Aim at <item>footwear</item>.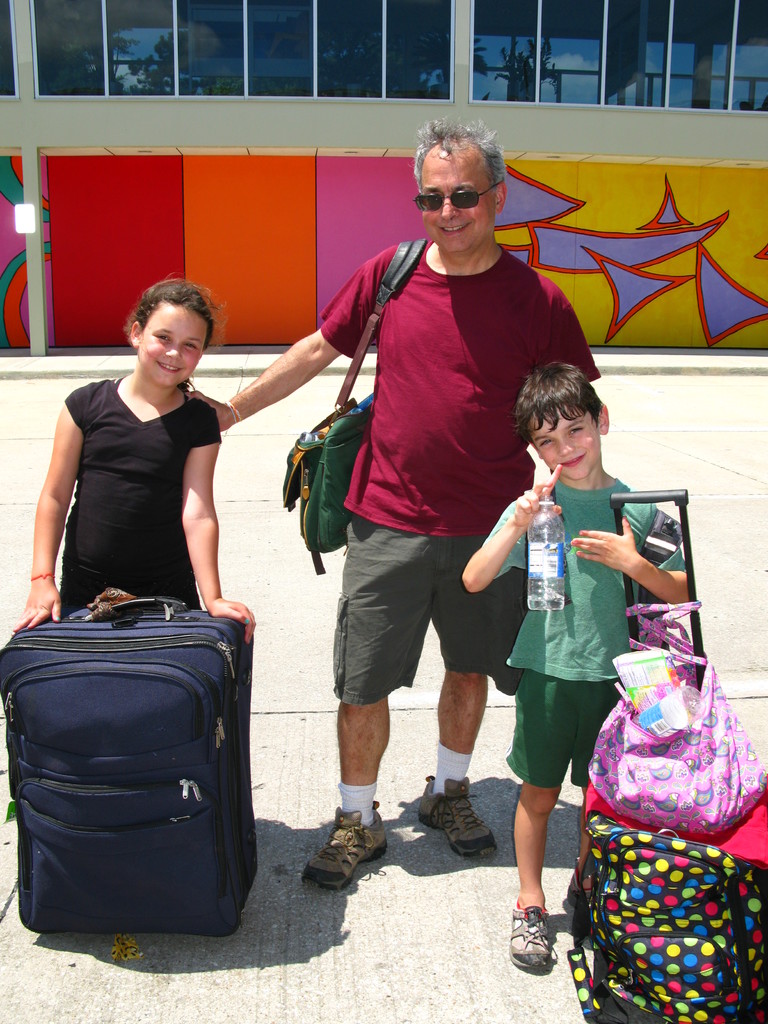
Aimed at (x1=506, y1=896, x2=557, y2=975).
